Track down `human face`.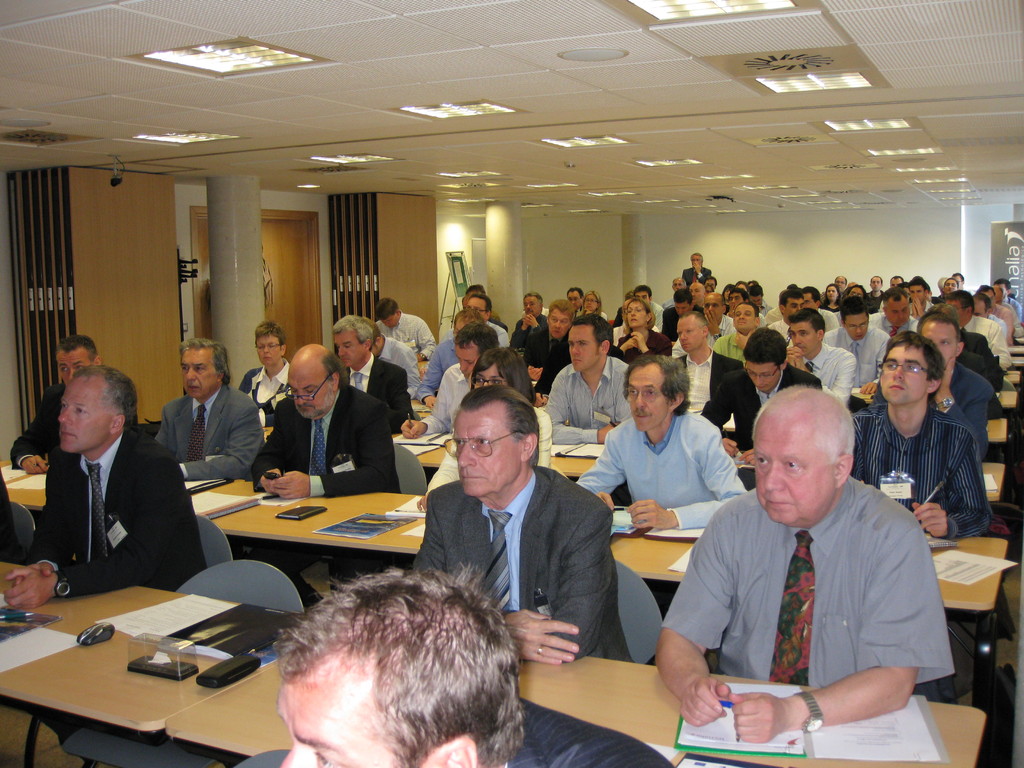
Tracked to 276 659 396 767.
